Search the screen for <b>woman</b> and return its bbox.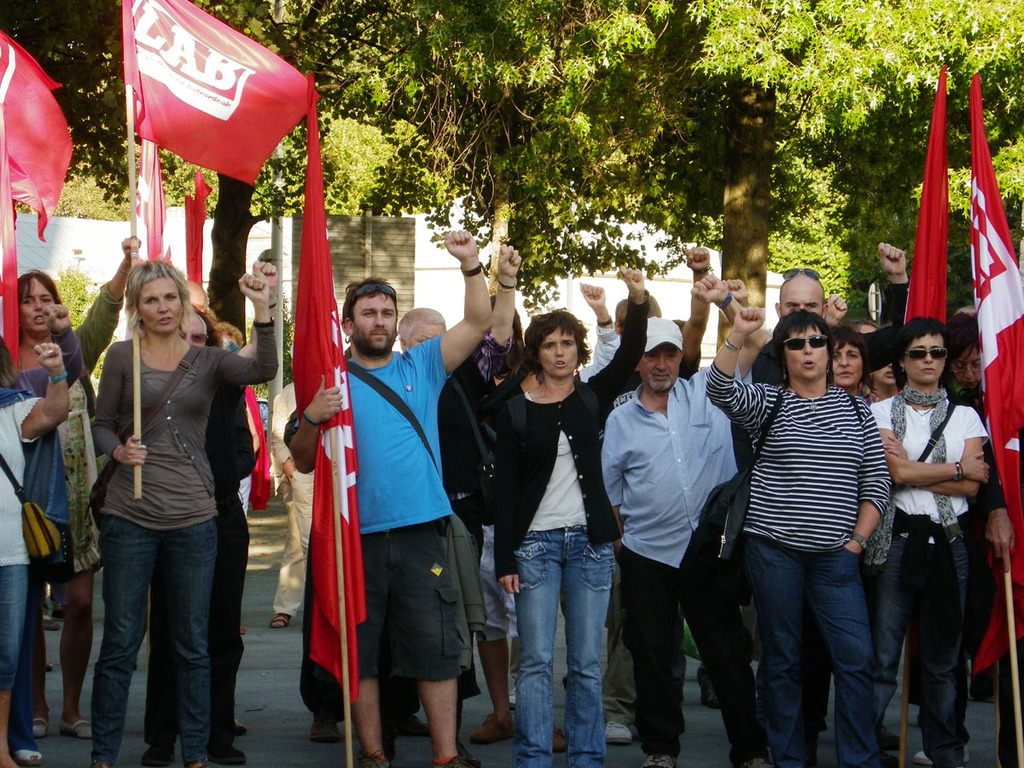
Found: region(867, 317, 996, 767).
